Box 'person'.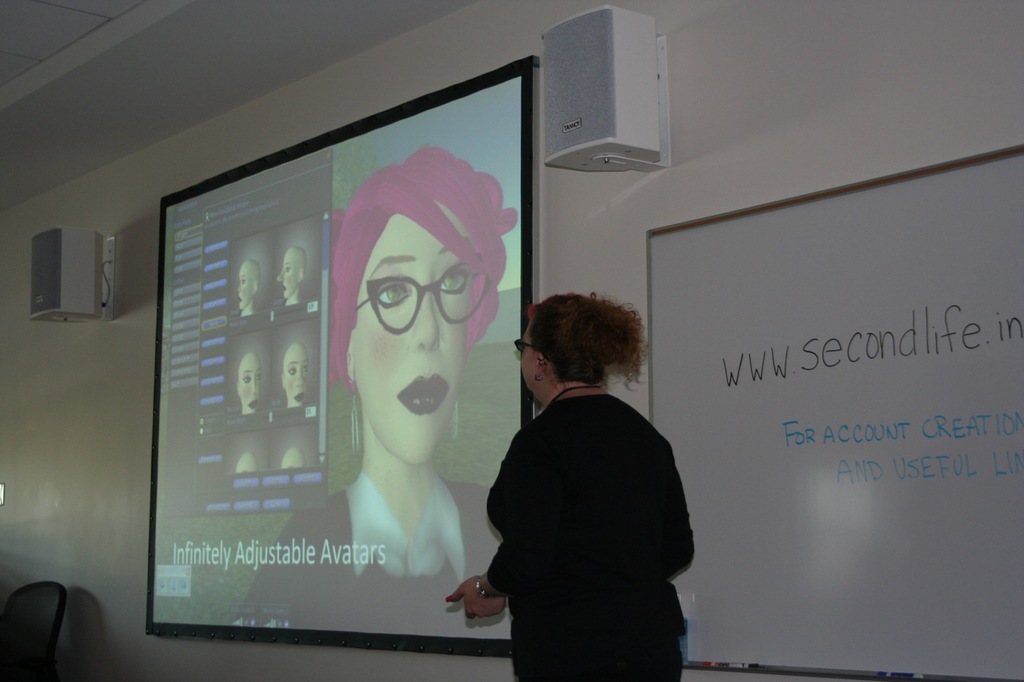
[233,351,264,414].
